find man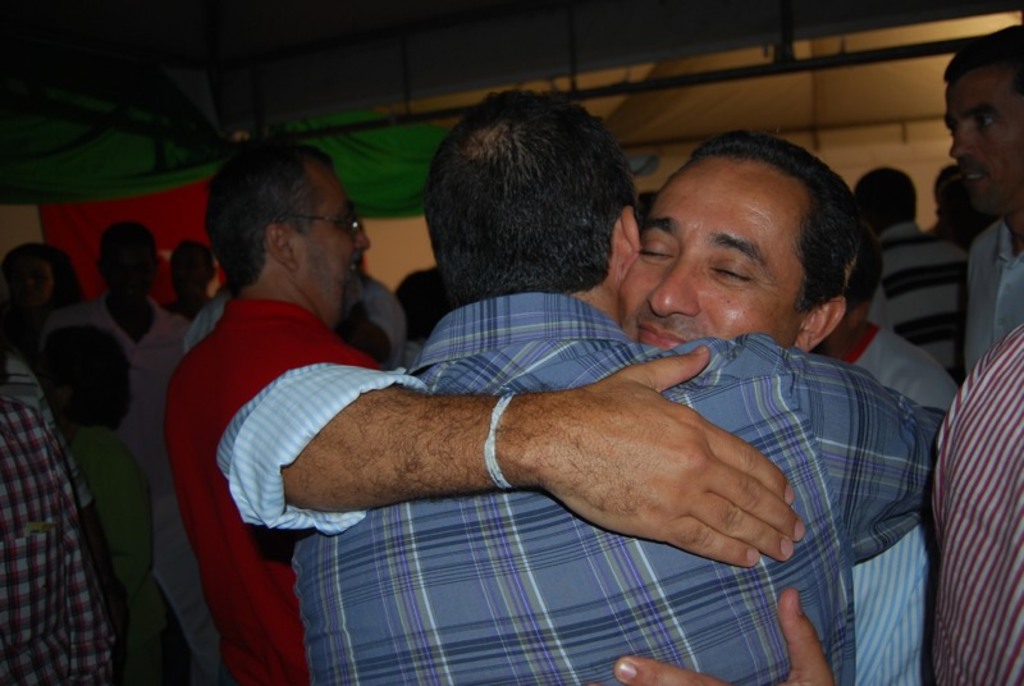
x1=133, y1=116, x2=390, y2=685
